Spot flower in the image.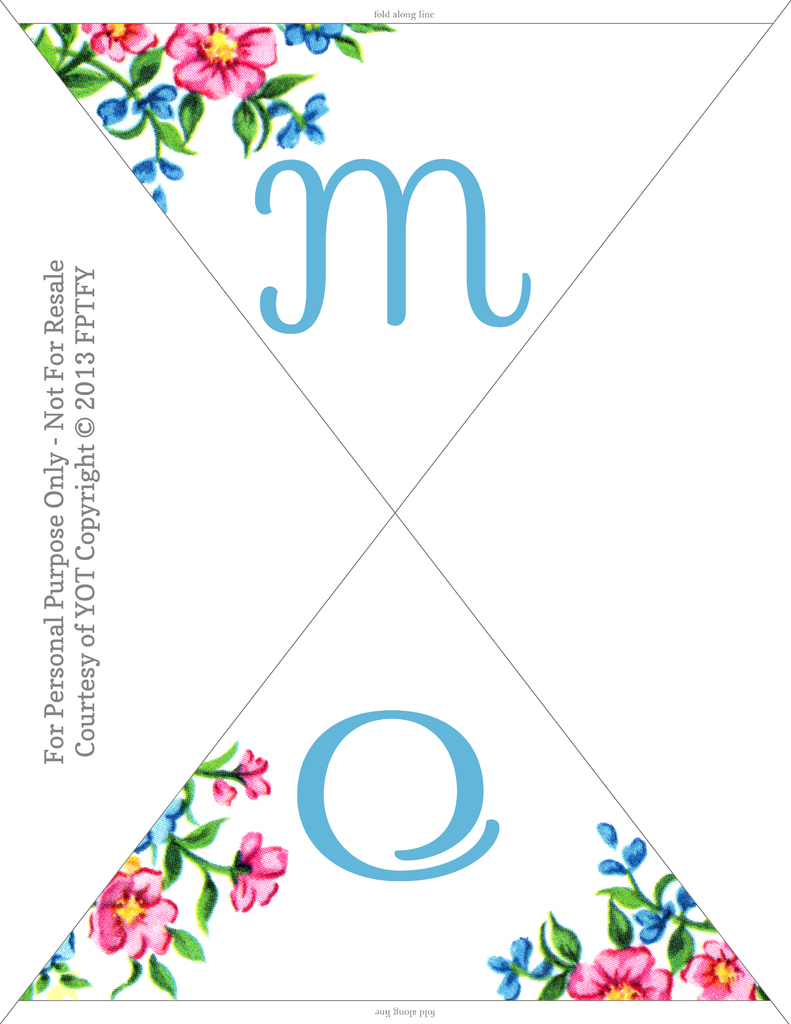
flower found at box=[563, 945, 666, 1001].
